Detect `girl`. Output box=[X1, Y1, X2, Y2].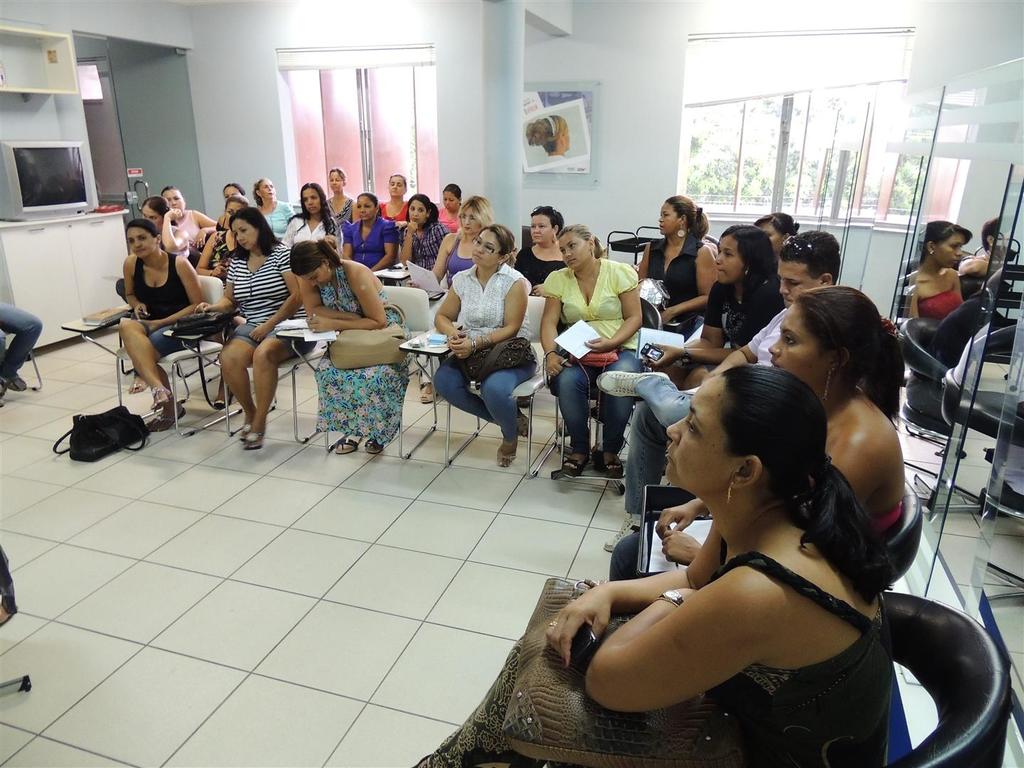
box=[685, 223, 780, 359].
